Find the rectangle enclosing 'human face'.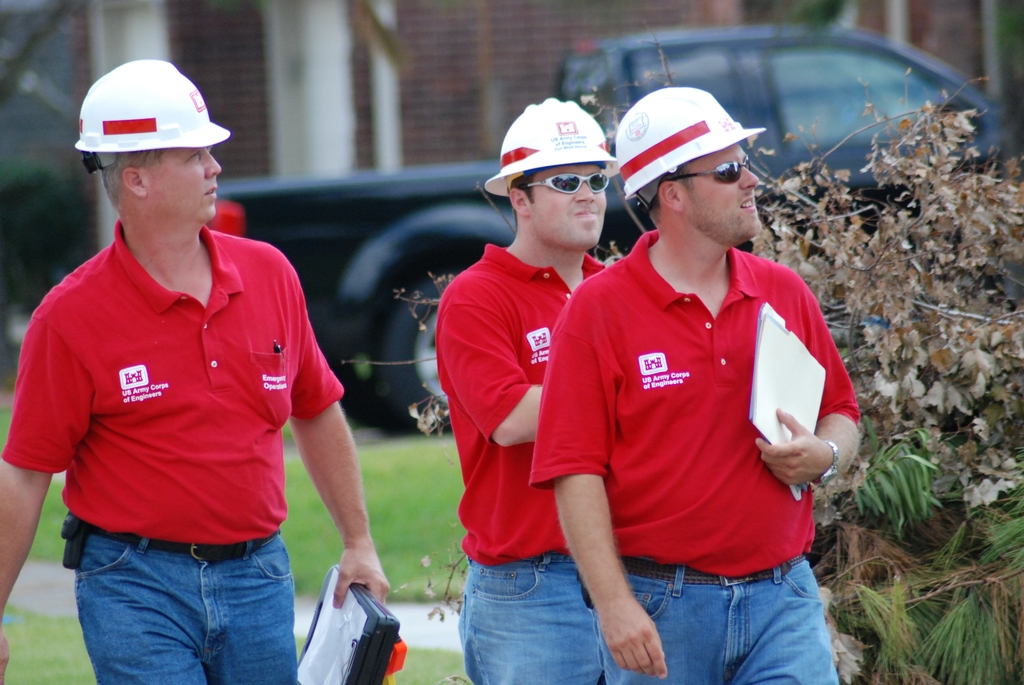
143,148,223,221.
